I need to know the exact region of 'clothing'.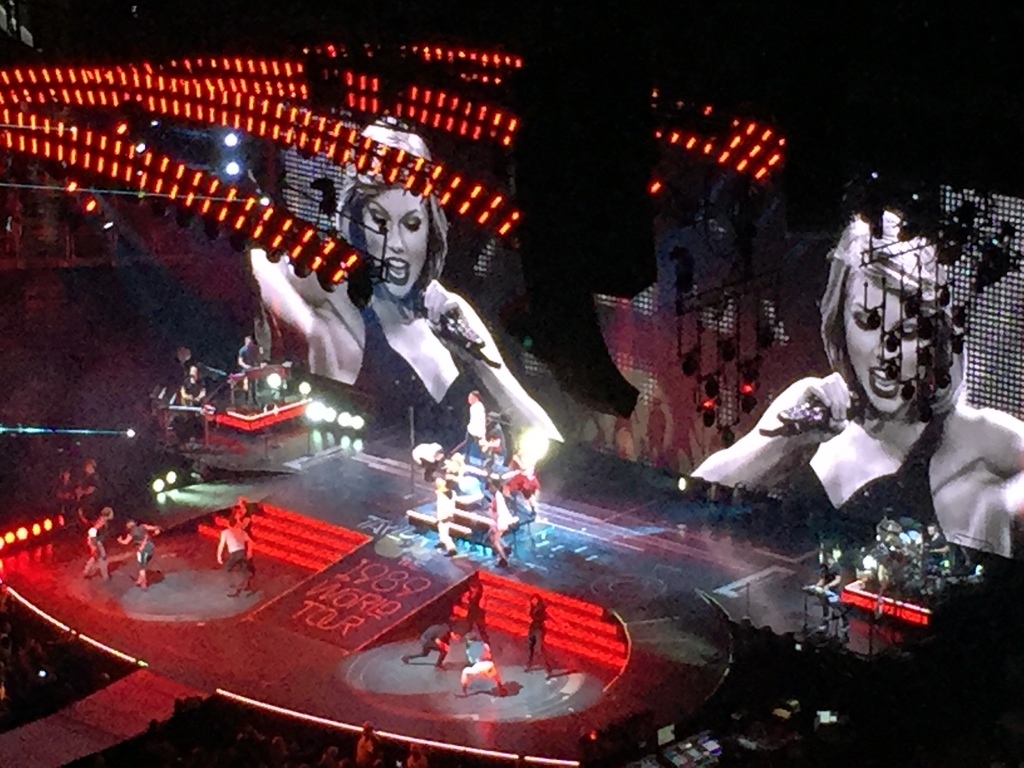
Region: 820,560,846,630.
